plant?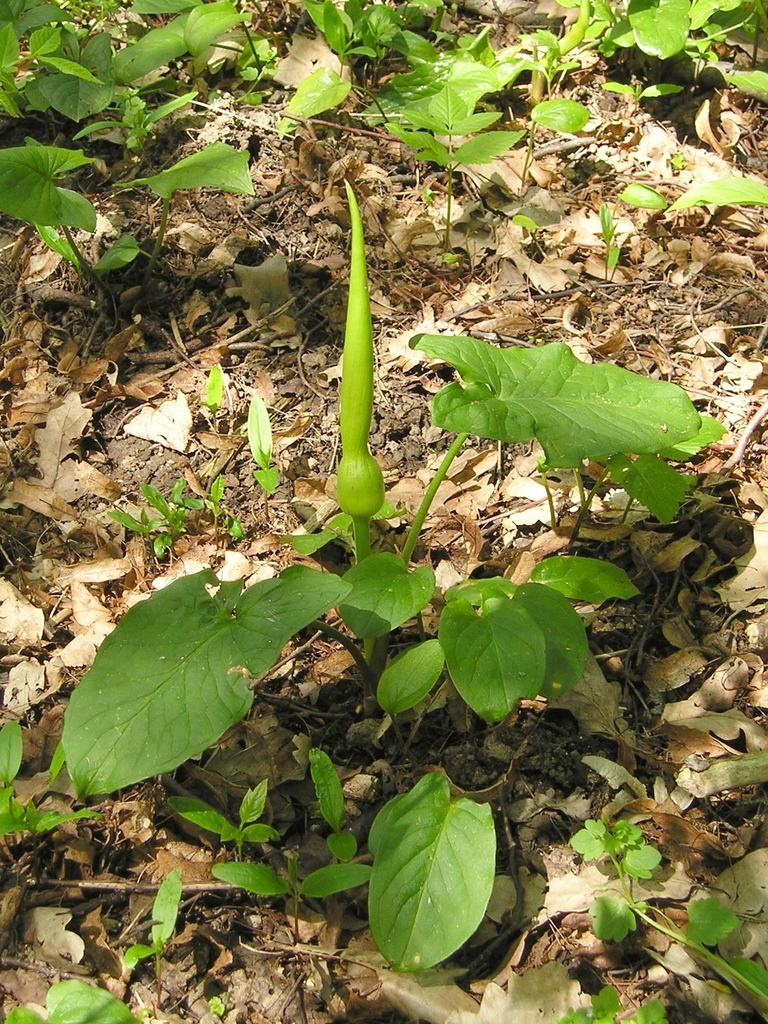
detection(289, 0, 767, 285)
